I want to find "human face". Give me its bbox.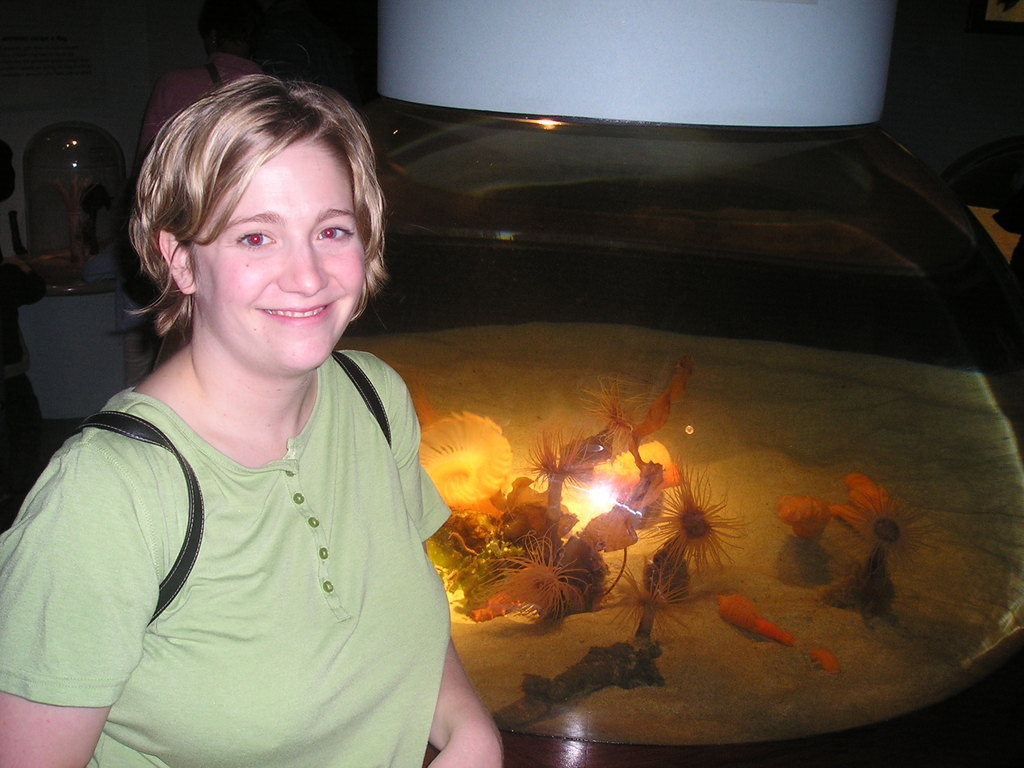
(190,137,367,373).
